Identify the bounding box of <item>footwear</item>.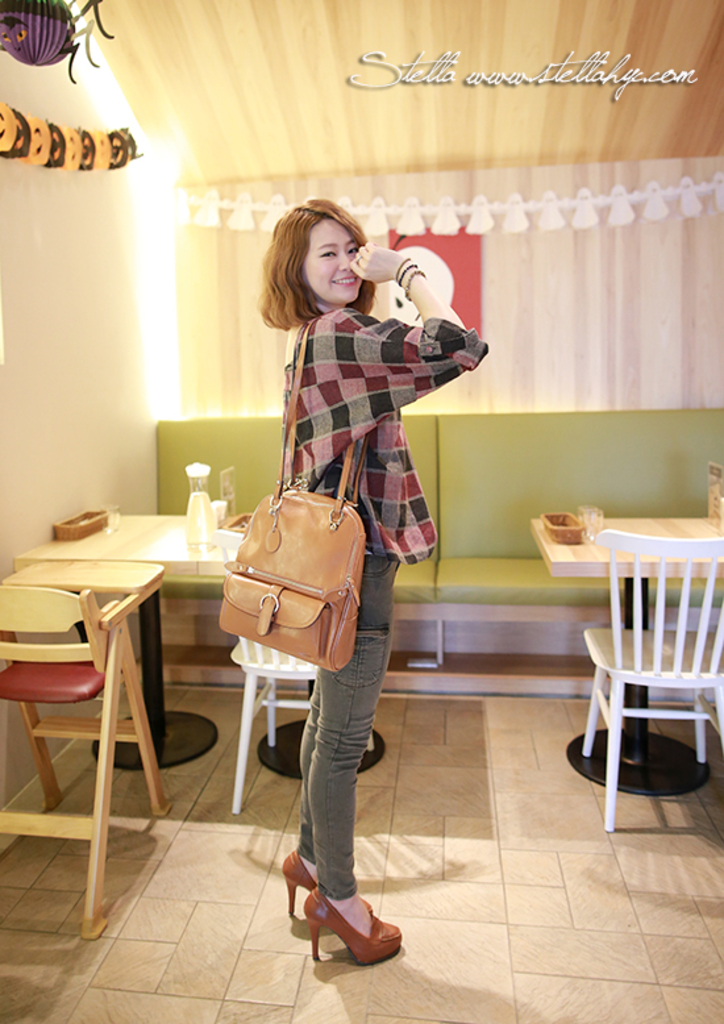
detection(295, 883, 401, 965).
